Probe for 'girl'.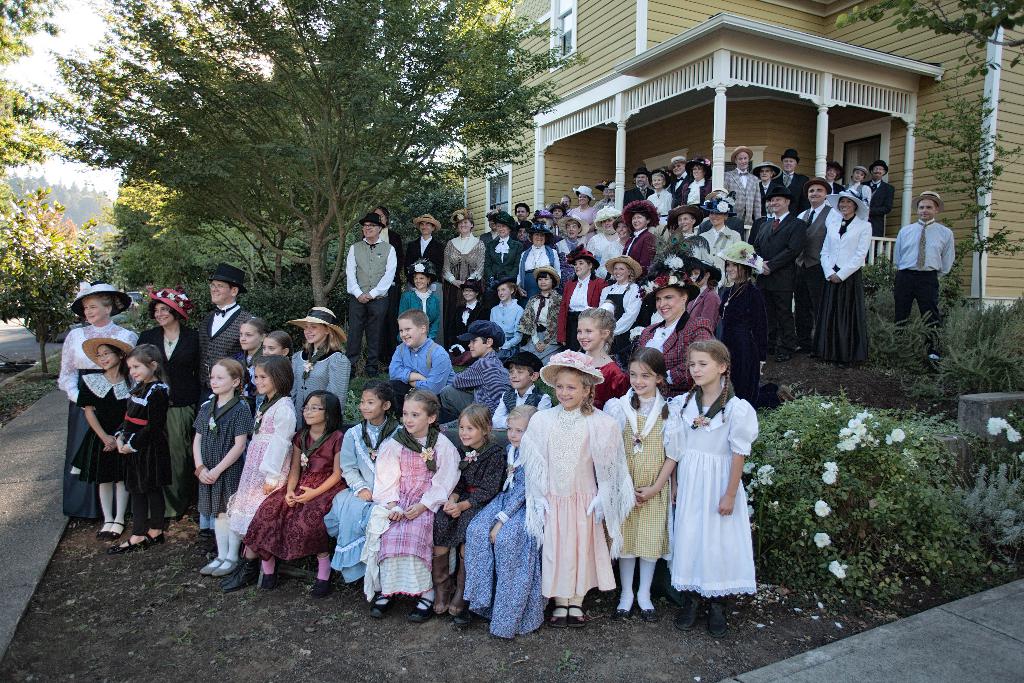
Probe result: 376 387 461 621.
